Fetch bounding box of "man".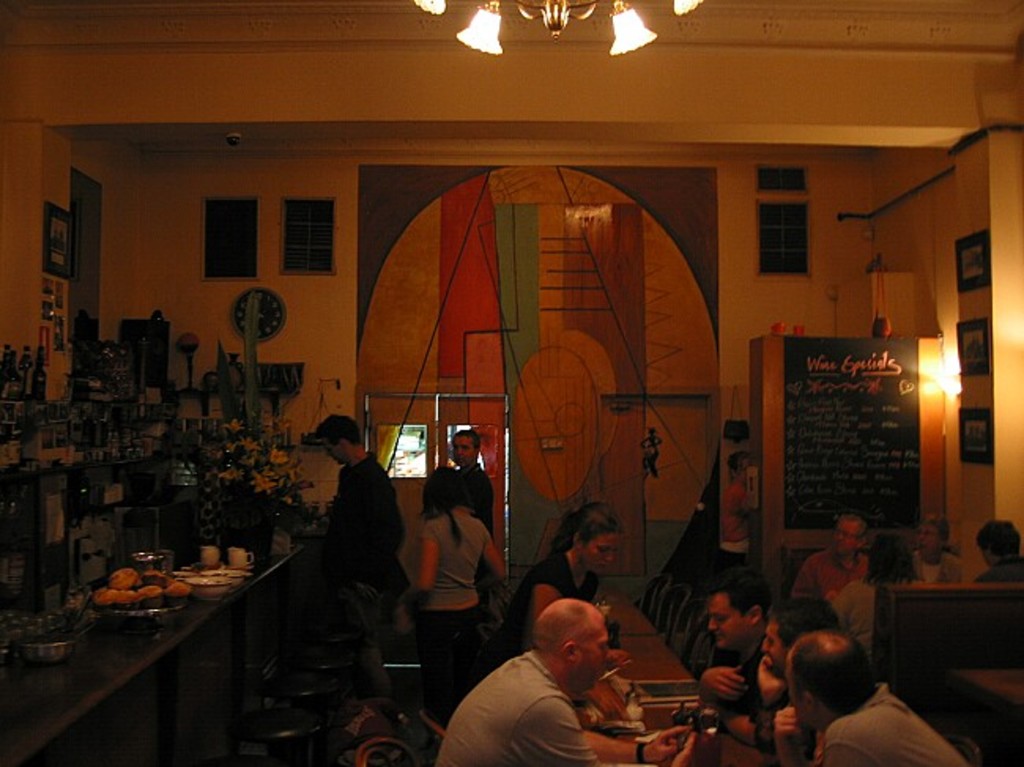
Bbox: 789, 513, 868, 606.
